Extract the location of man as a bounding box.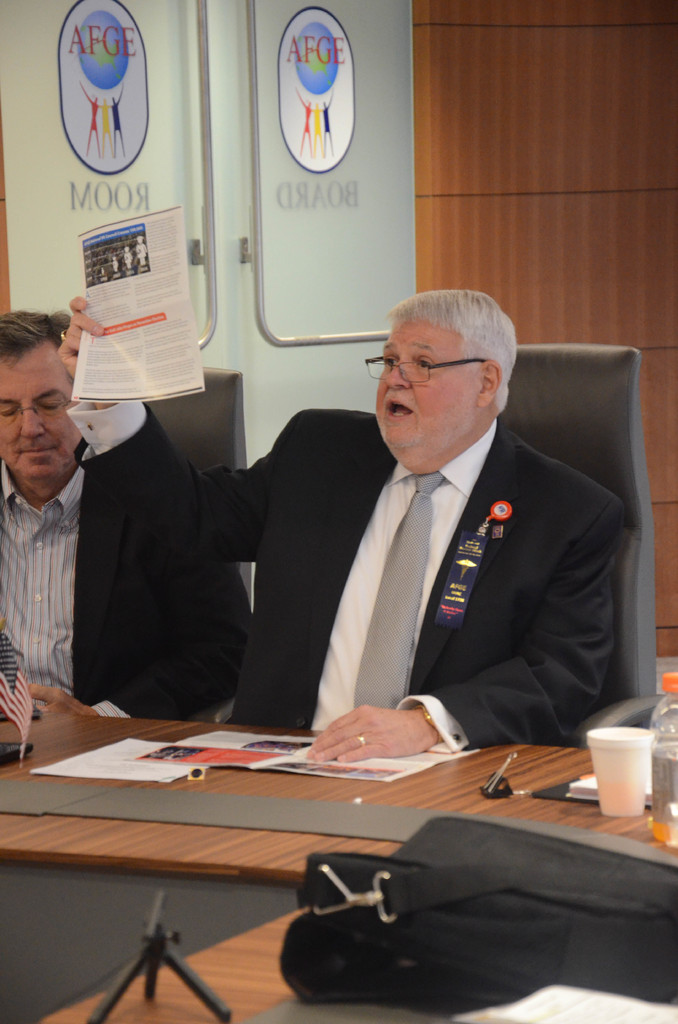
[left=147, top=283, right=628, bottom=808].
